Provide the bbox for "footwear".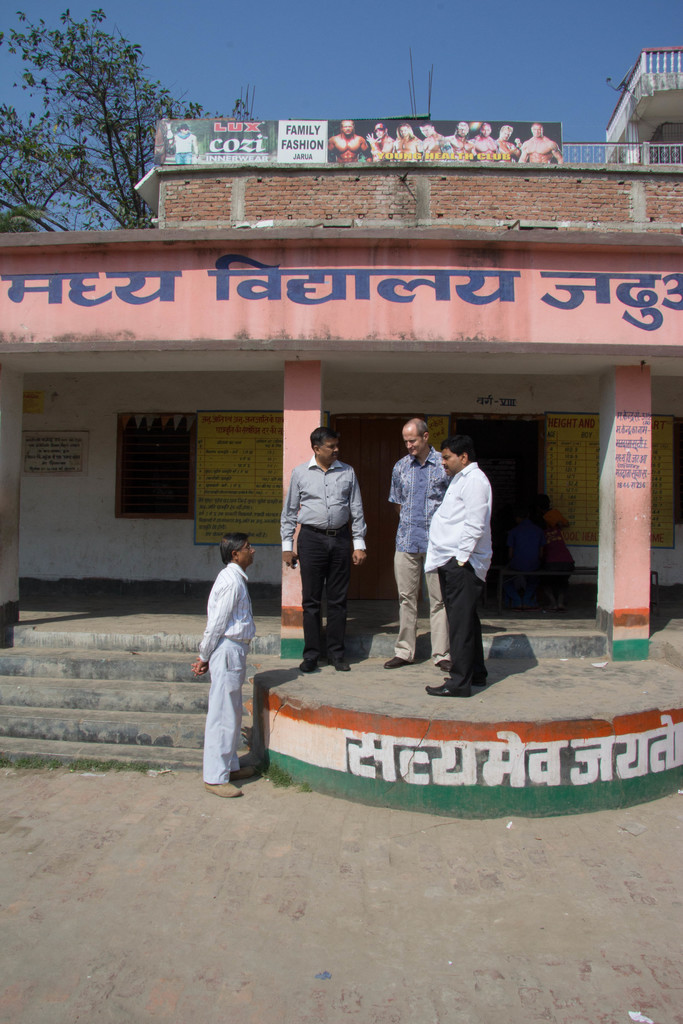
331,655,350,672.
